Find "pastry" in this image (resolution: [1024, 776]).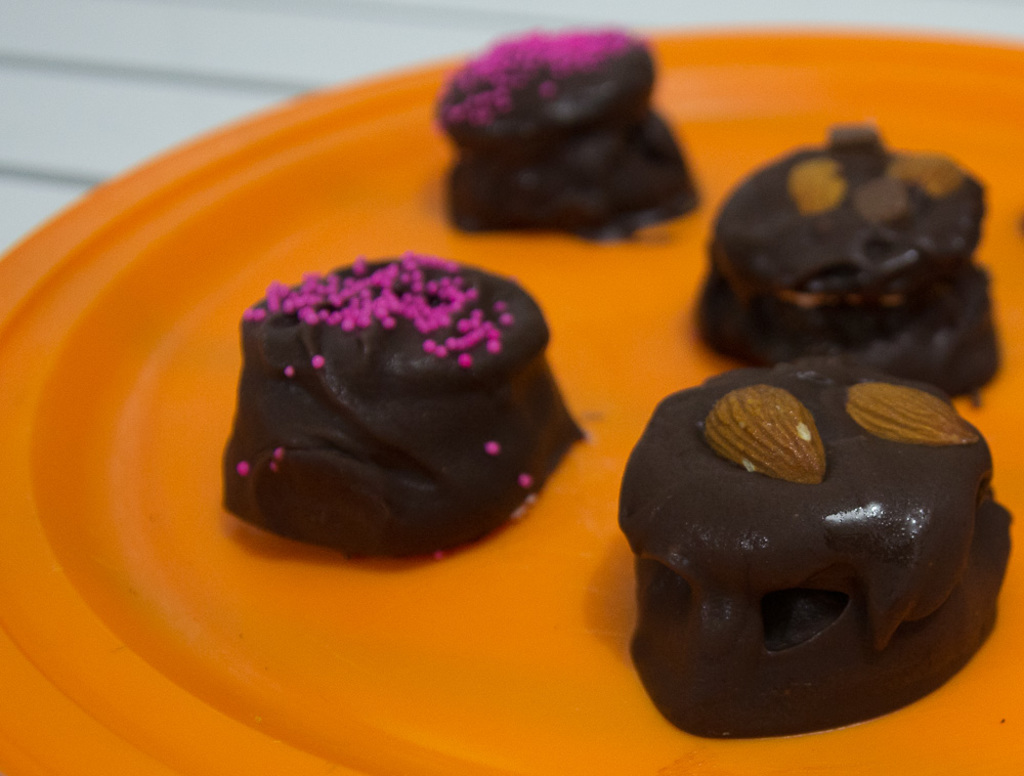
box(672, 375, 984, 725).
